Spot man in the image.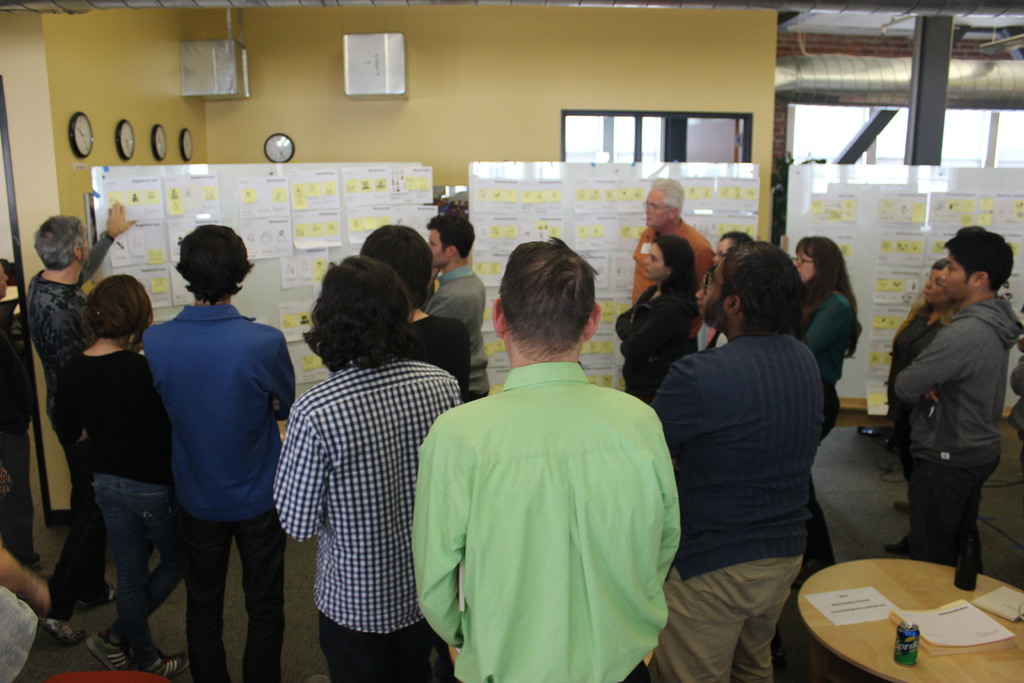
man found at (425,217,492,402).
